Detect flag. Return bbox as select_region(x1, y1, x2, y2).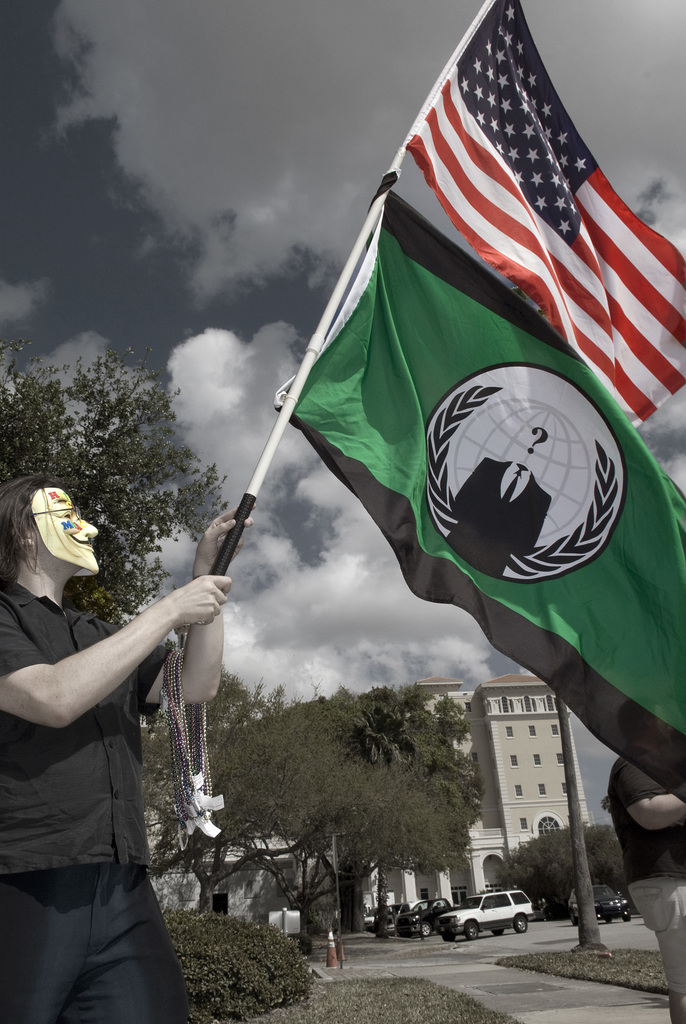
select_region(403, 0, 685, 444).
